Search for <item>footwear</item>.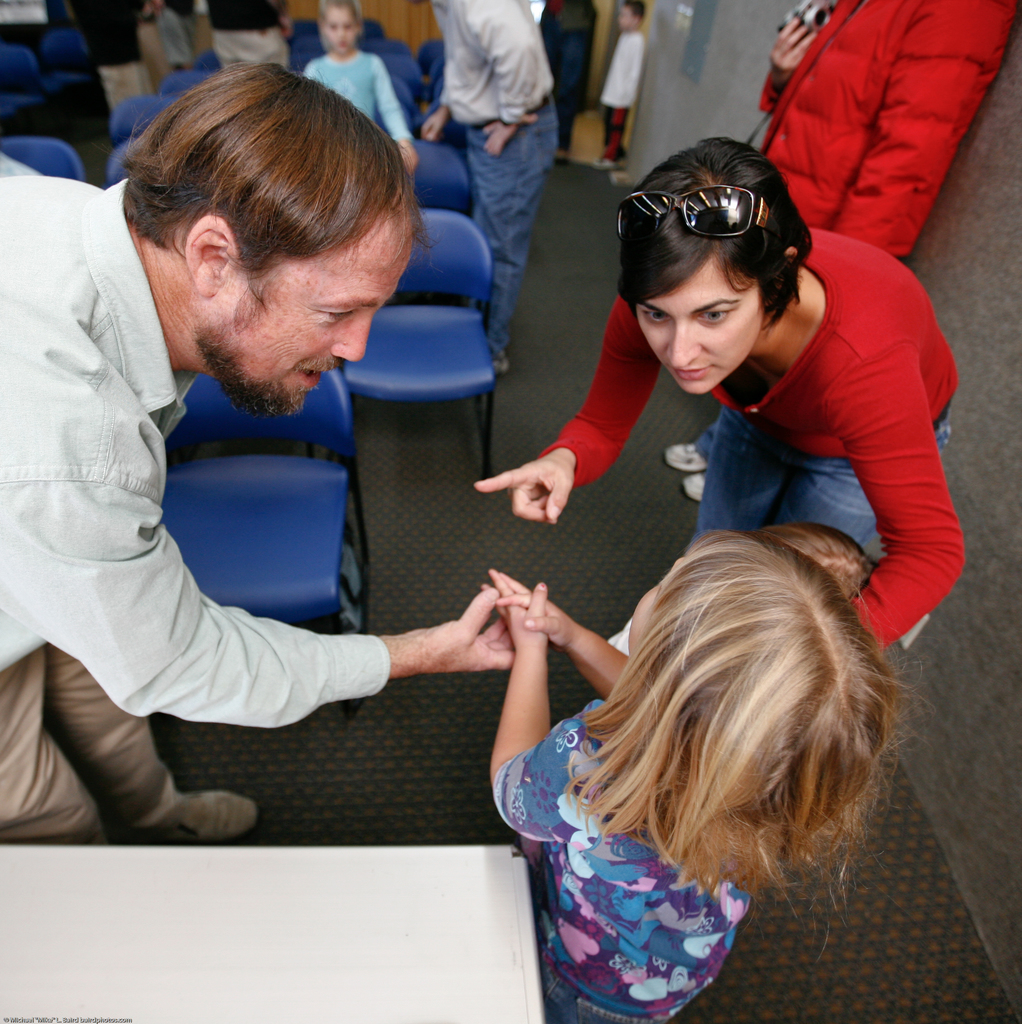
Found at (685, 469, 707, 502).
